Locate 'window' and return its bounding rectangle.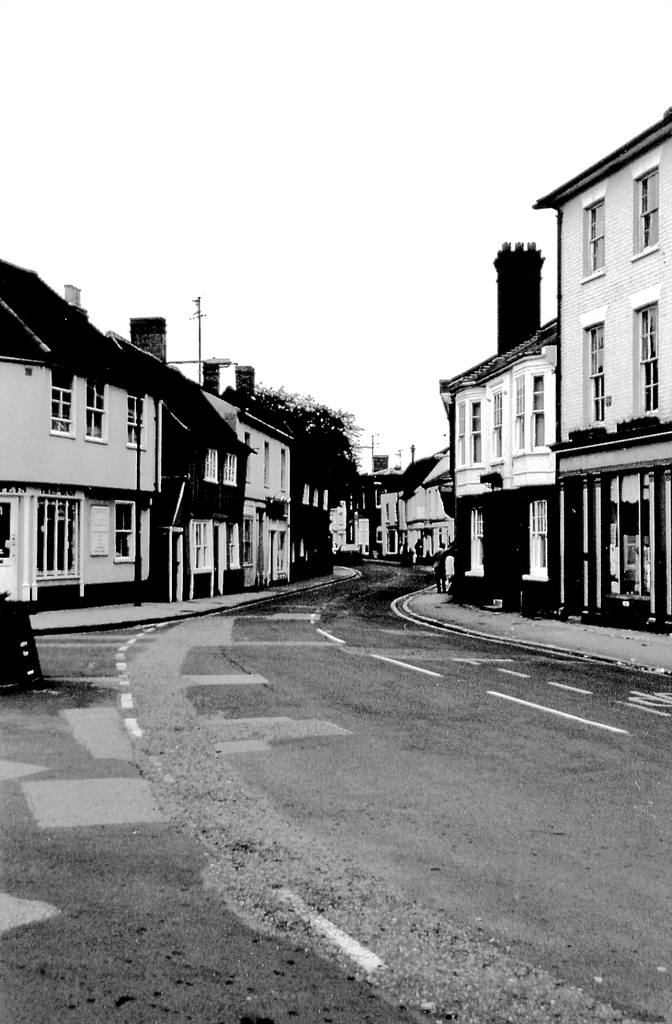
bbox(124, 384, 145, 449).
